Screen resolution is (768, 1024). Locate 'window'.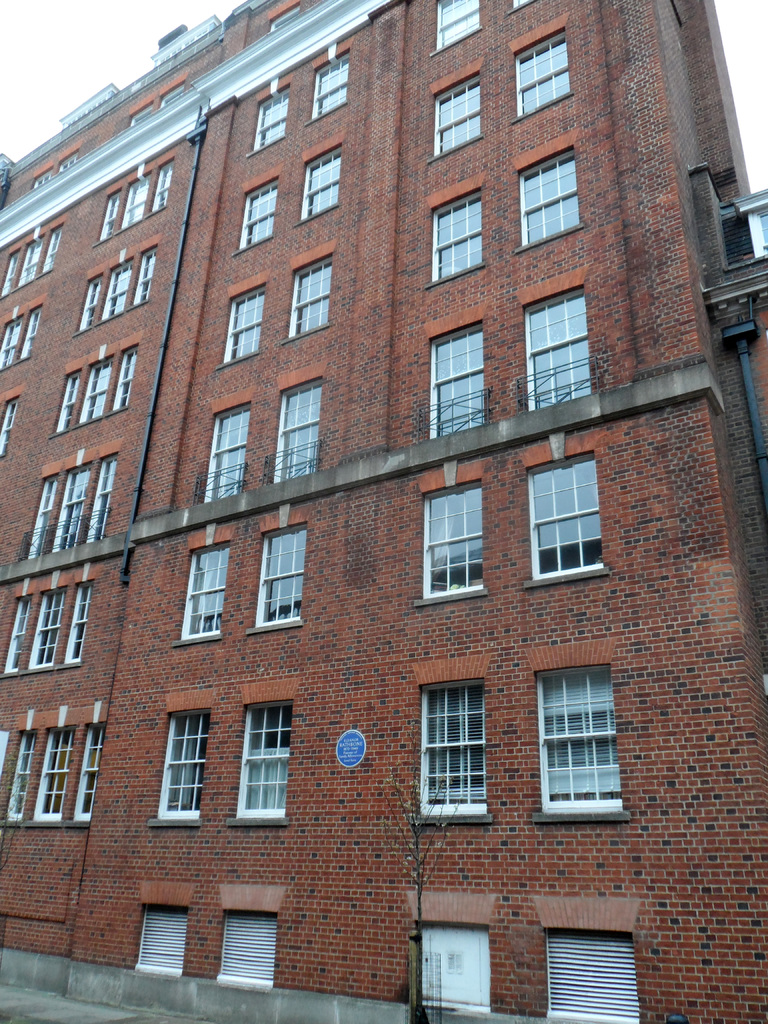
(424, 483, 484, 601).
